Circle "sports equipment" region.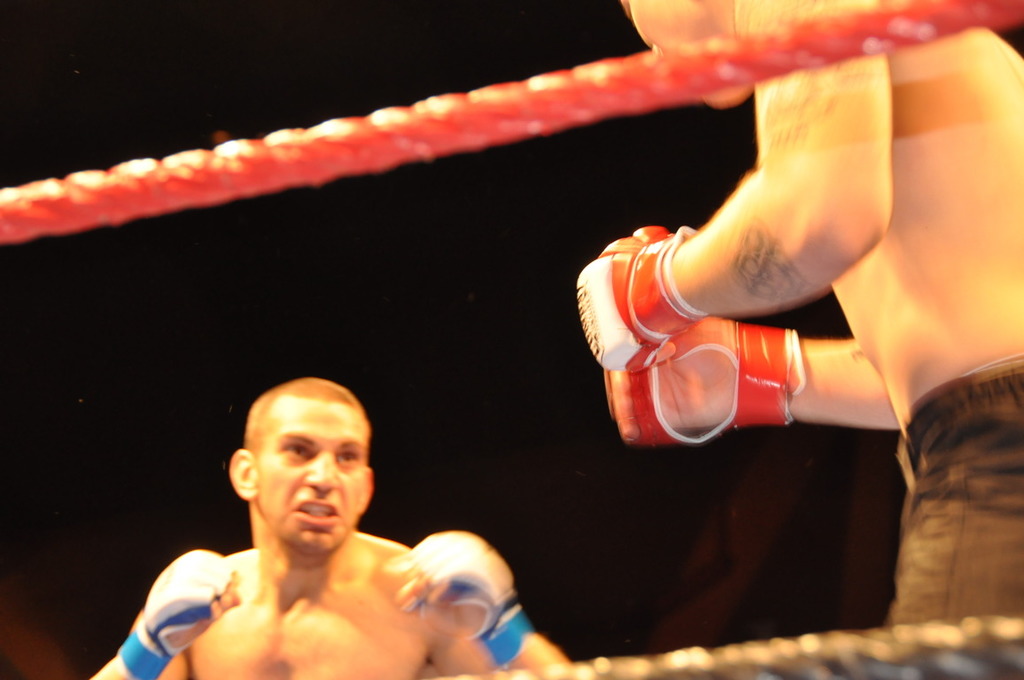
Region: box=[578, 225, 696, 375].
